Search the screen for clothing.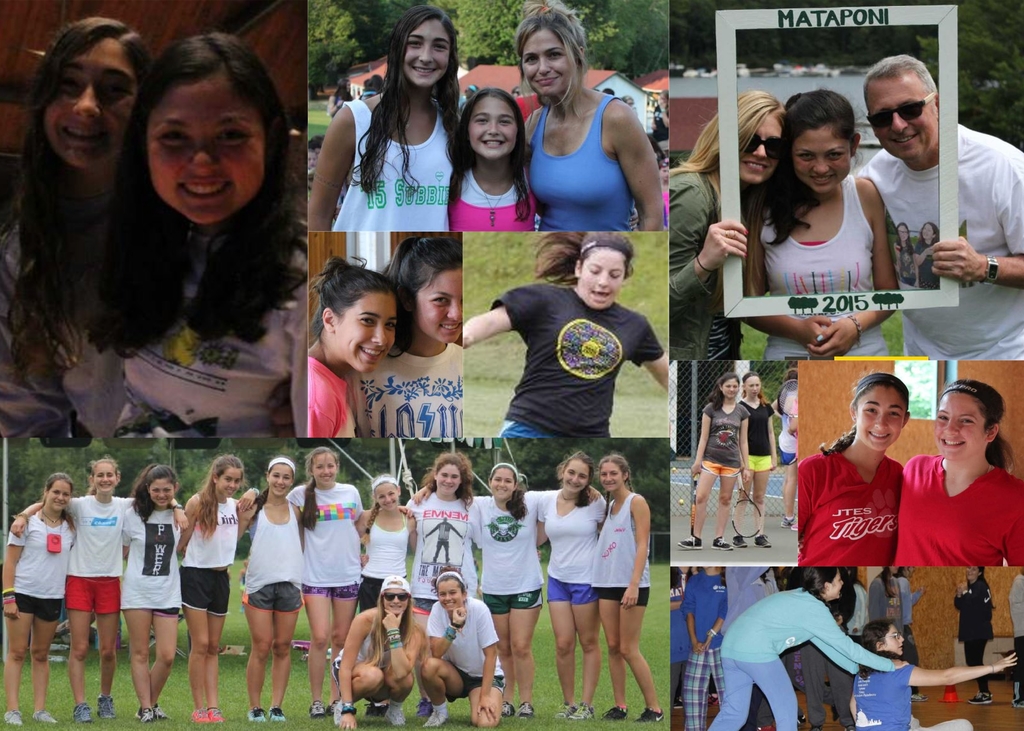
Found at {"left": 122, "top": 508, "right": 180, "bottom": 618}.
